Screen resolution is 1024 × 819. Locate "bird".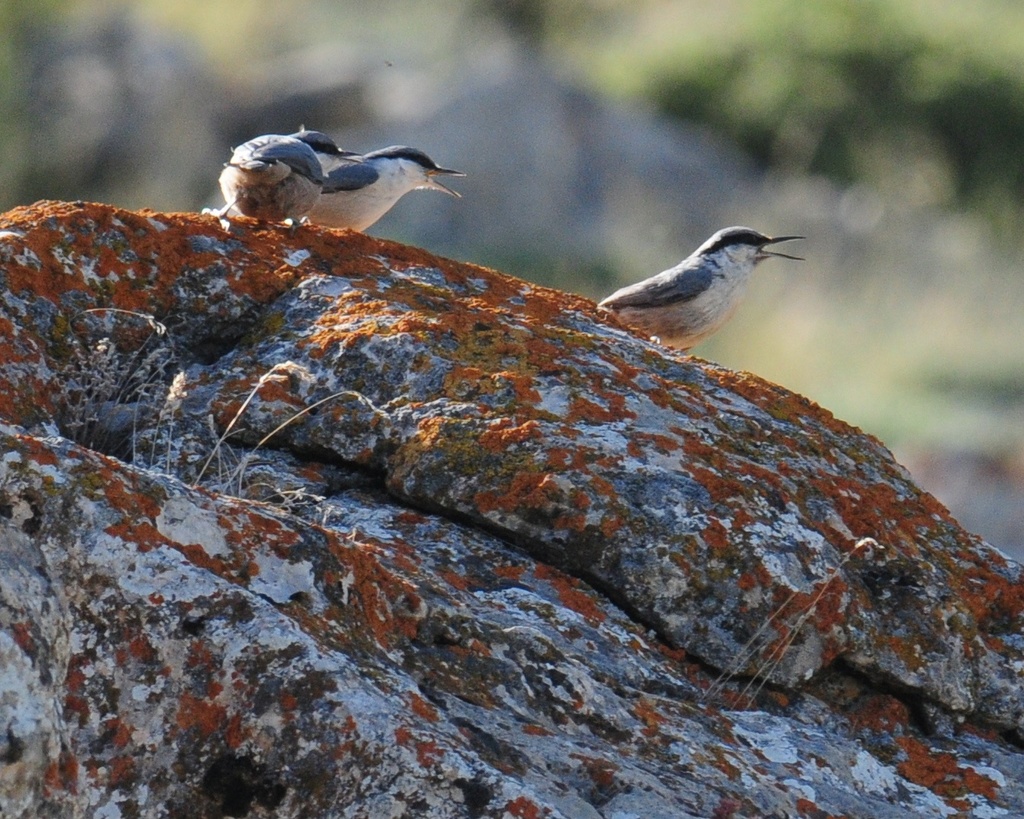
detection(306, 146, 473, 234).
